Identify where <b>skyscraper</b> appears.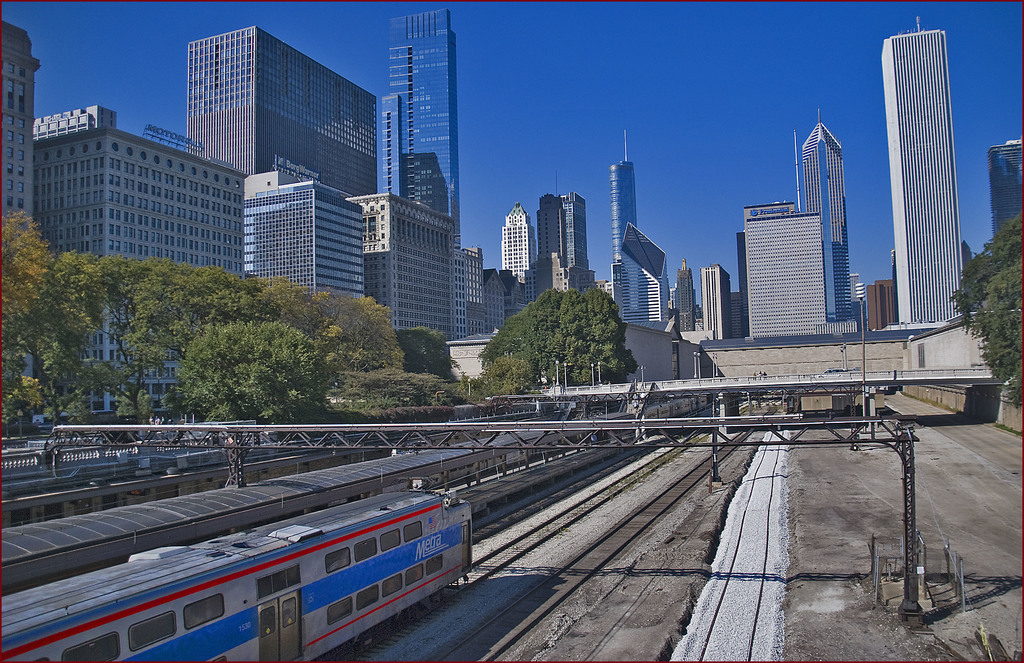
Appears at detection(989, 133, 1023, 245).
